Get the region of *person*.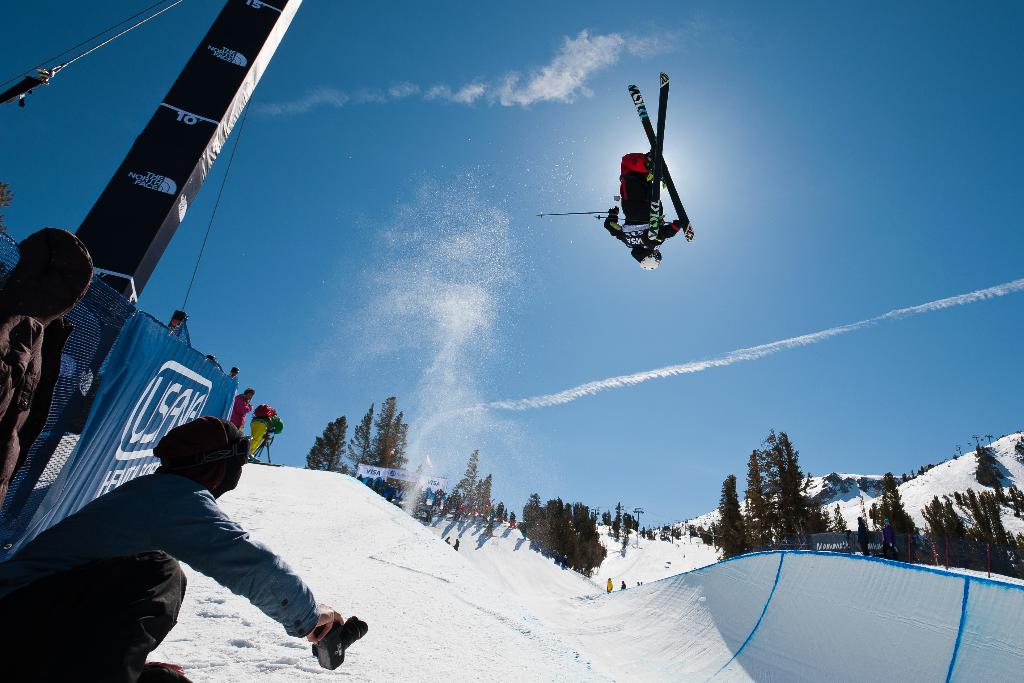
select_region(858, 516, 871, 556).
